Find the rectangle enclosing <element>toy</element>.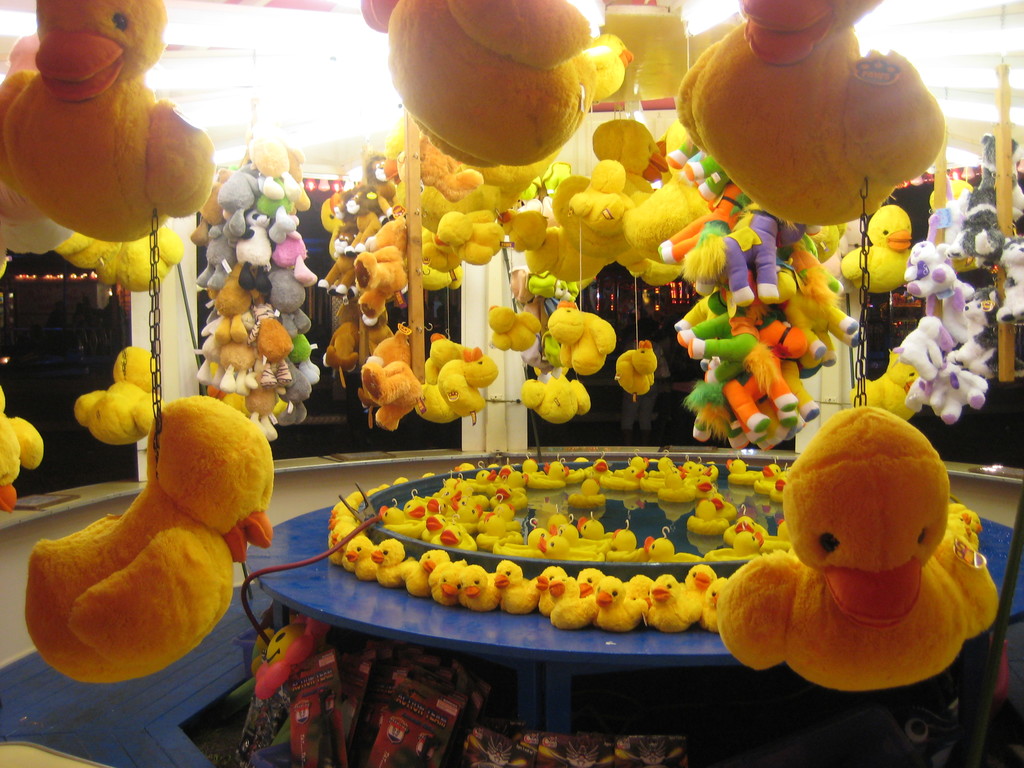
<bbox>527, 457, 569, 492</bbox>.
